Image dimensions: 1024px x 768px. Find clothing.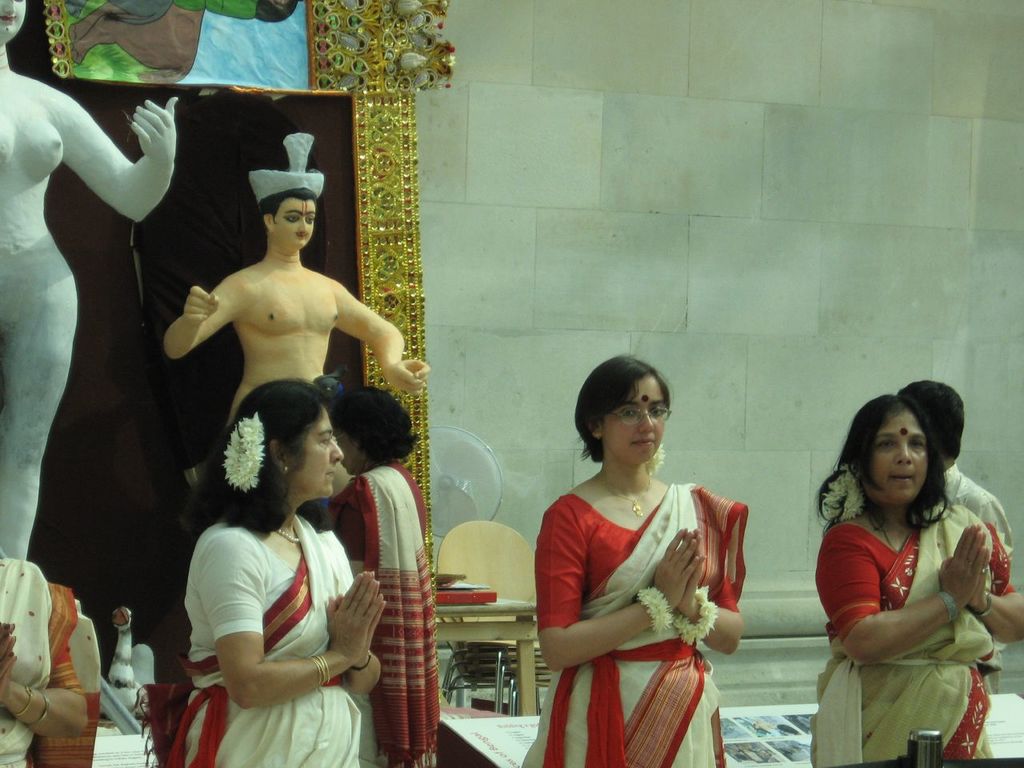
[806,494,1019,767].
